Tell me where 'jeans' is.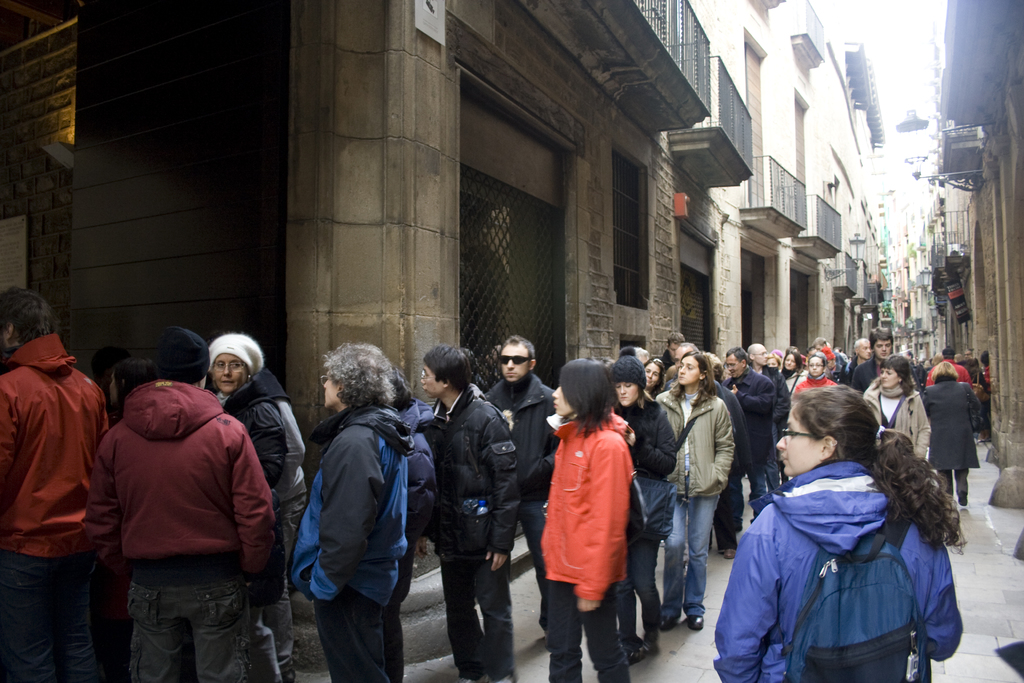
'jeans' is at (131, 574, 244, 682).
